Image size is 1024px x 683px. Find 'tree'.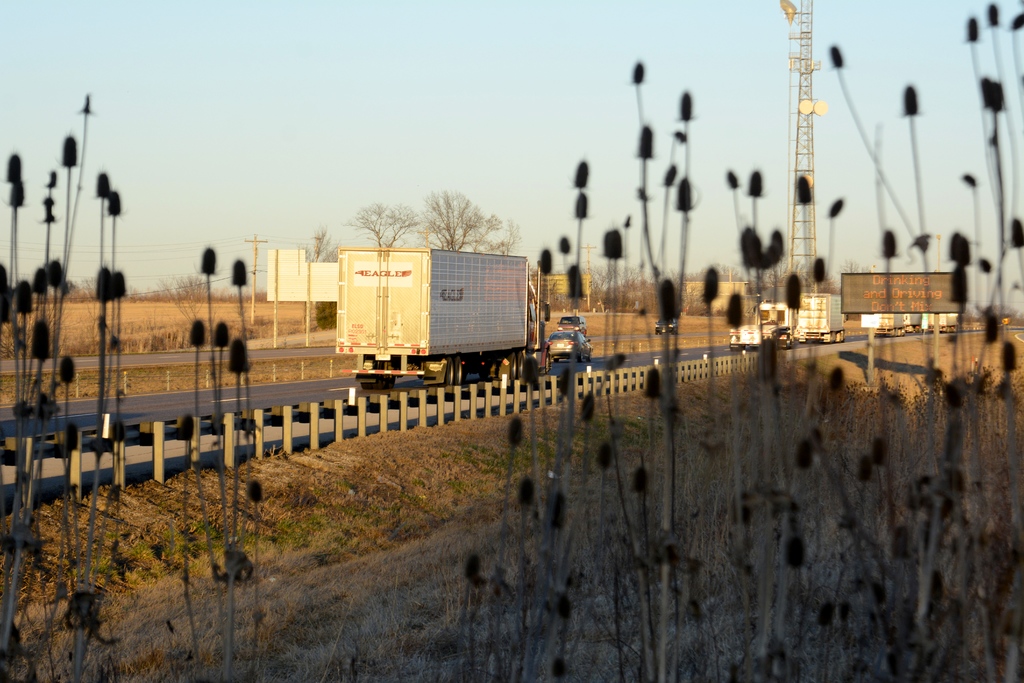
left=298, top=222, right=335, bottom=263.
